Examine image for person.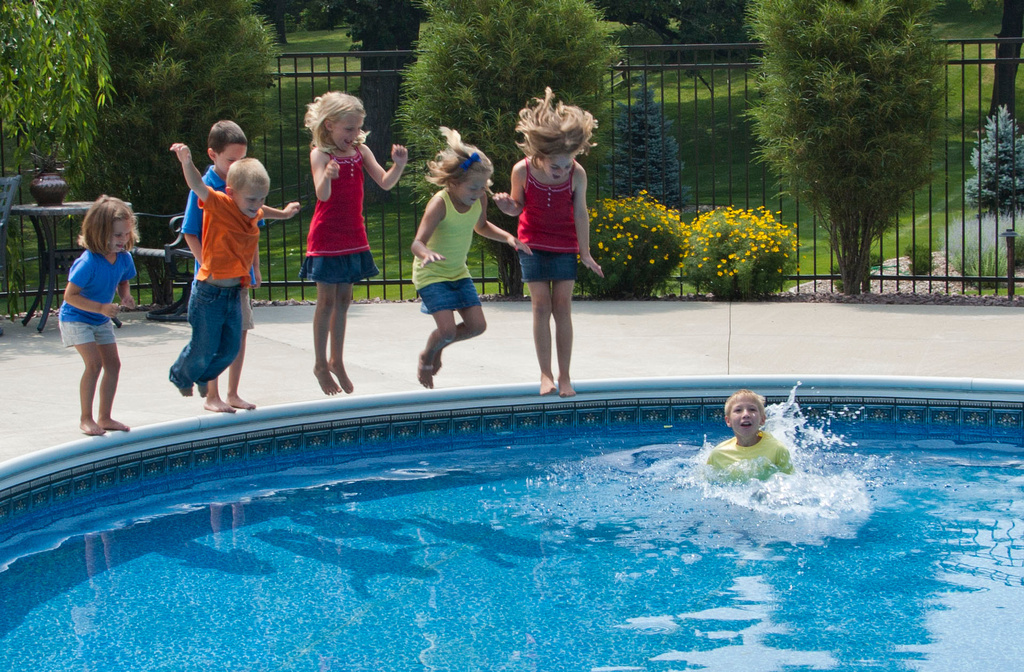
Examination result: box=[174, 140, 305, 401].
